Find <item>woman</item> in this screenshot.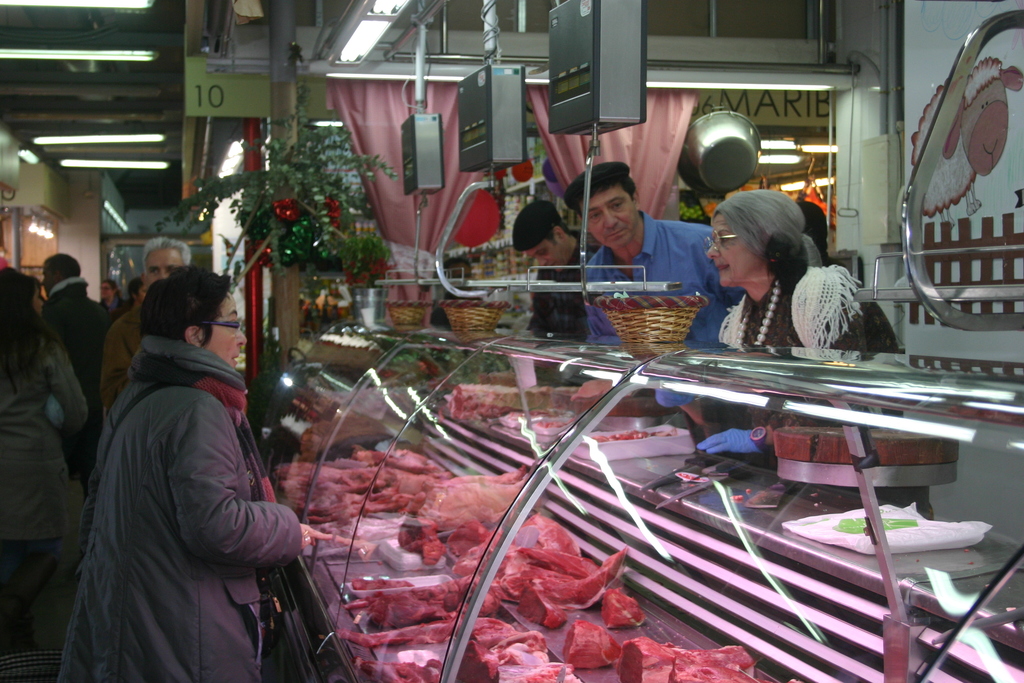
The bounding box for <item>woman</item> is bbox(648, 188, 905, 471).
